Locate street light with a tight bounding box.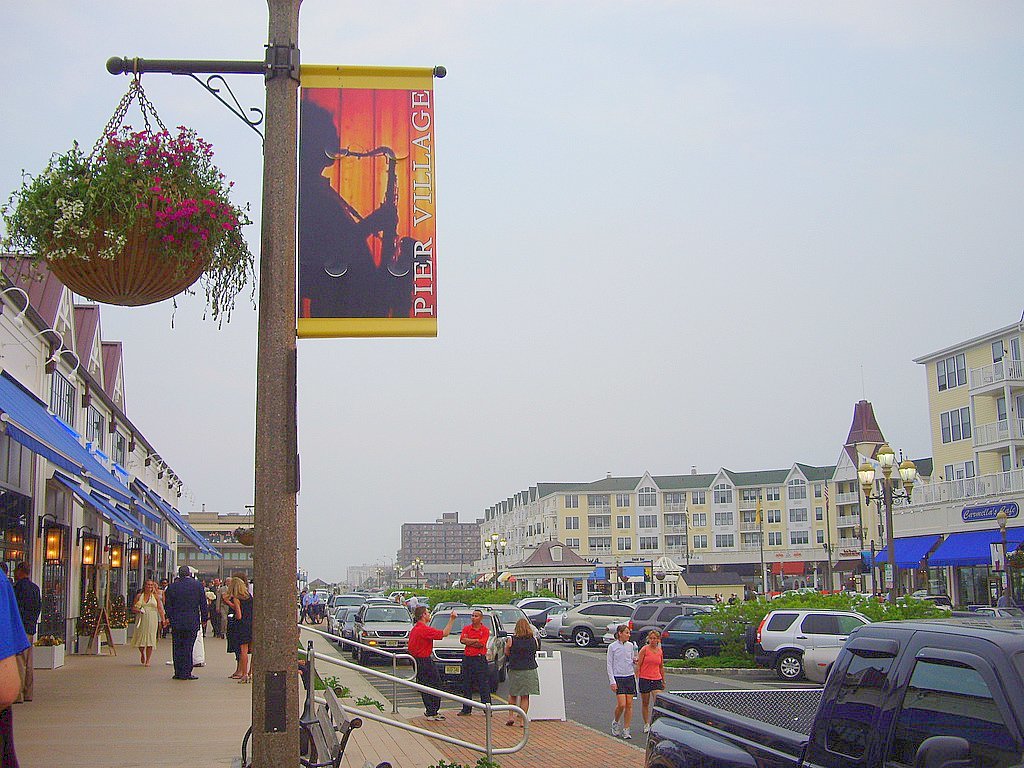
region(858, 440, 918, 602).
